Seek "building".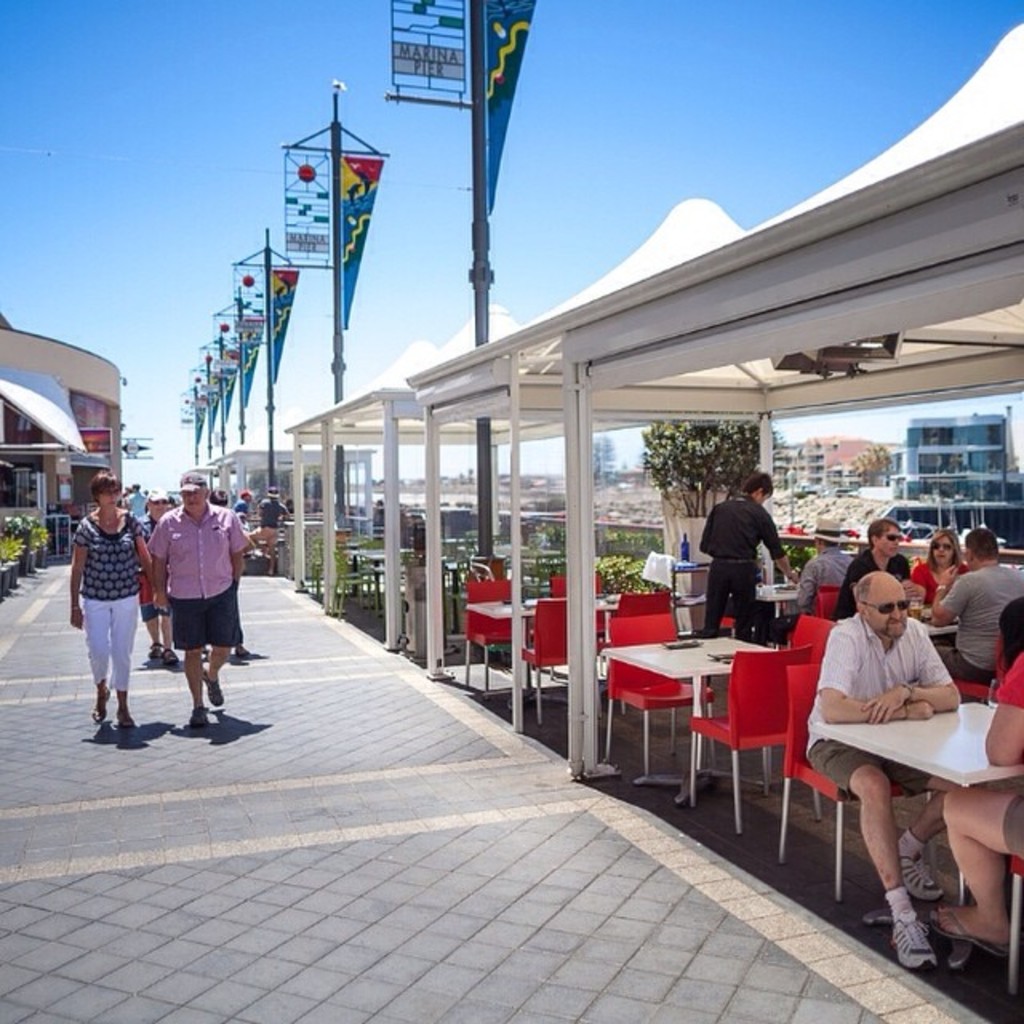
detection(763, 438, 894, 494).
